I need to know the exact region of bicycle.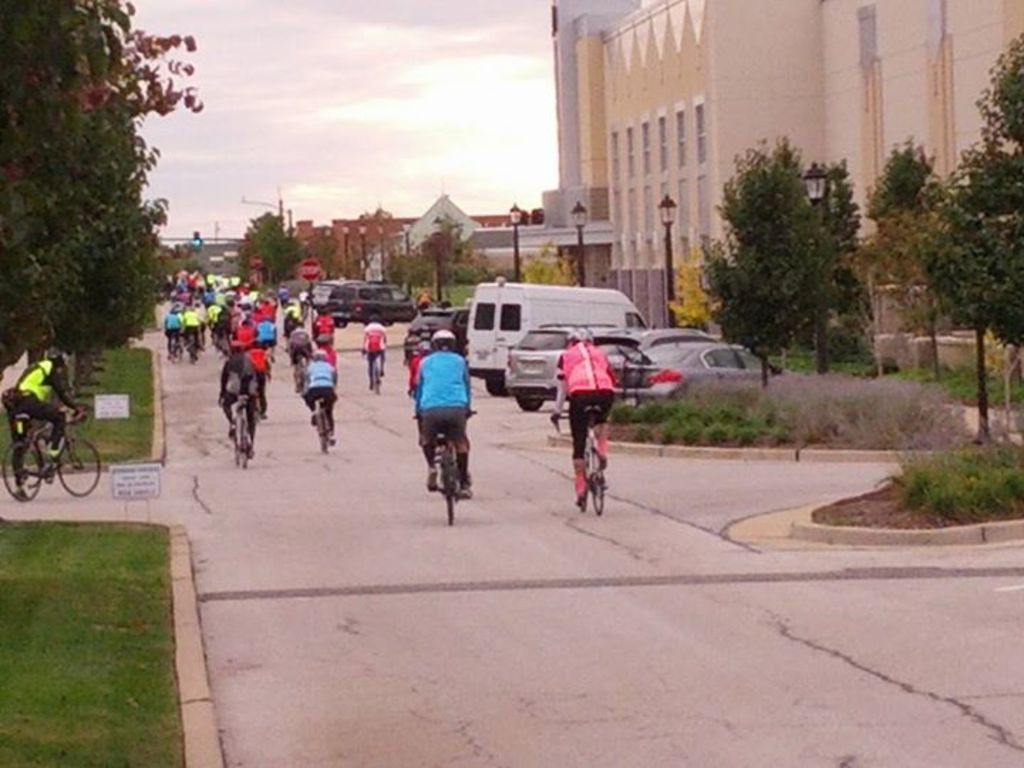
Region: bbox(162, 326, 183, 366).
